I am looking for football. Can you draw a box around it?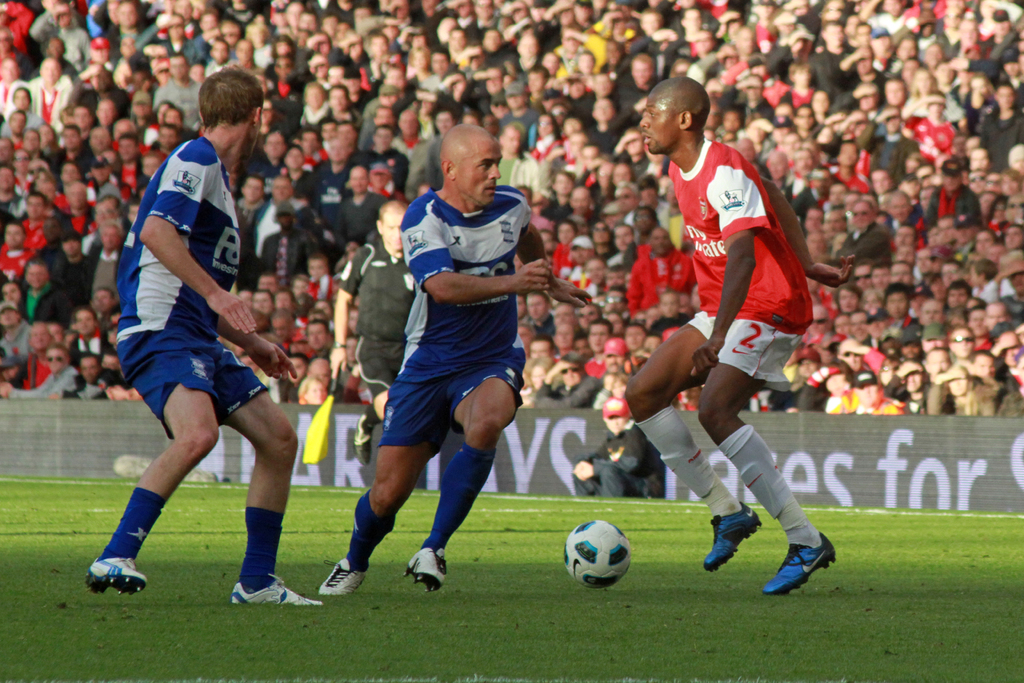
Sure, the bounding box is {"x1": 563, "y1": 518, "x2": 636, "y2": 587}.
